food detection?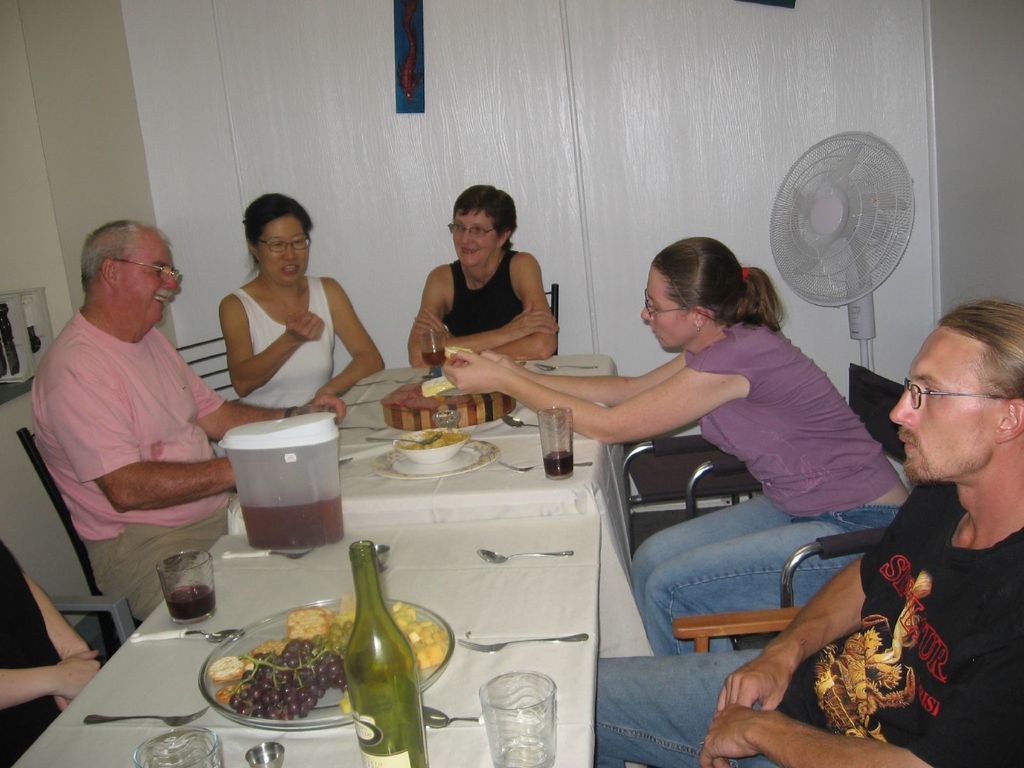
(left=219, top=643, right=350, bottom=723)
